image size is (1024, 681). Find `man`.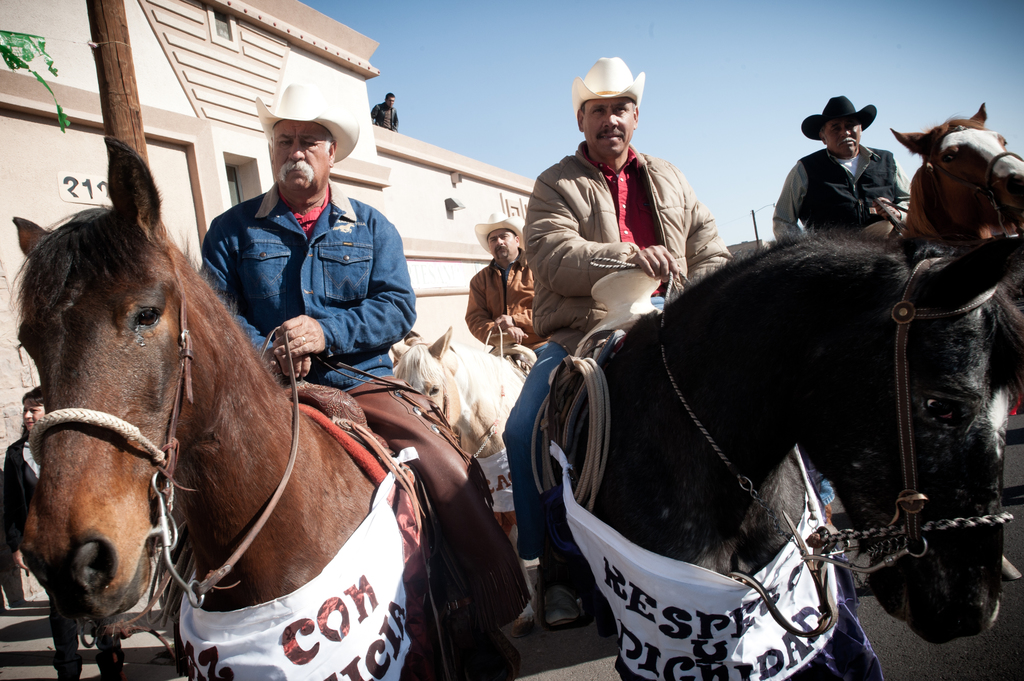
bbox=(496, 54, 739, 638).
